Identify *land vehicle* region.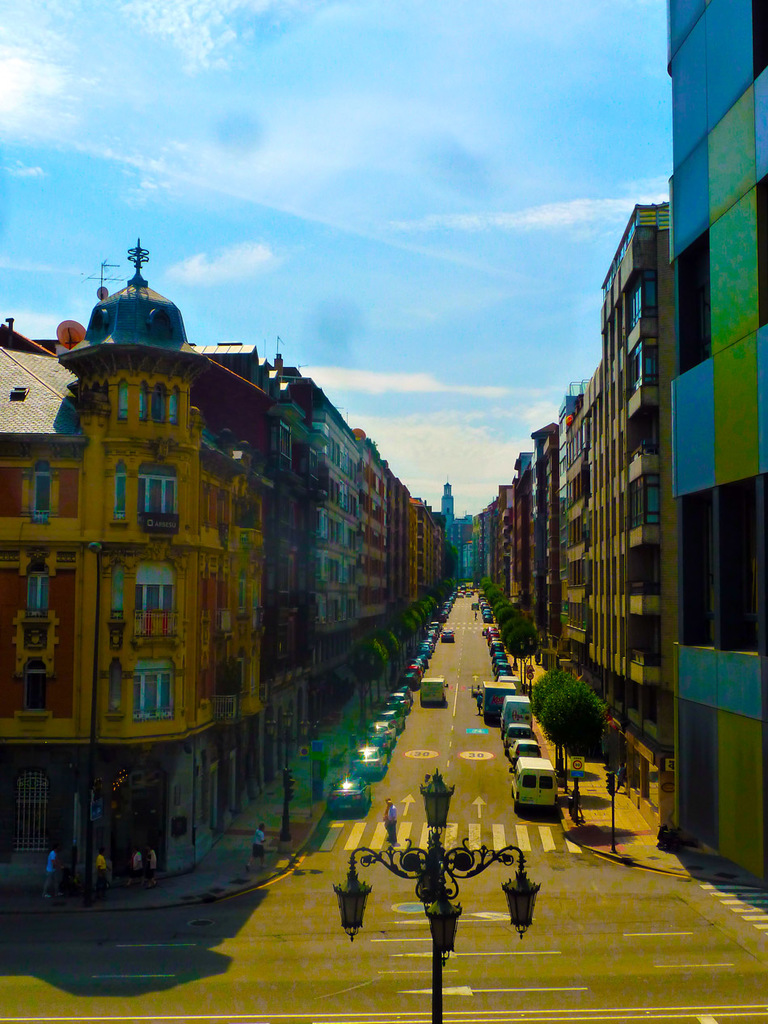
Region: [left=513, top=760, right=555, bottom=809].
